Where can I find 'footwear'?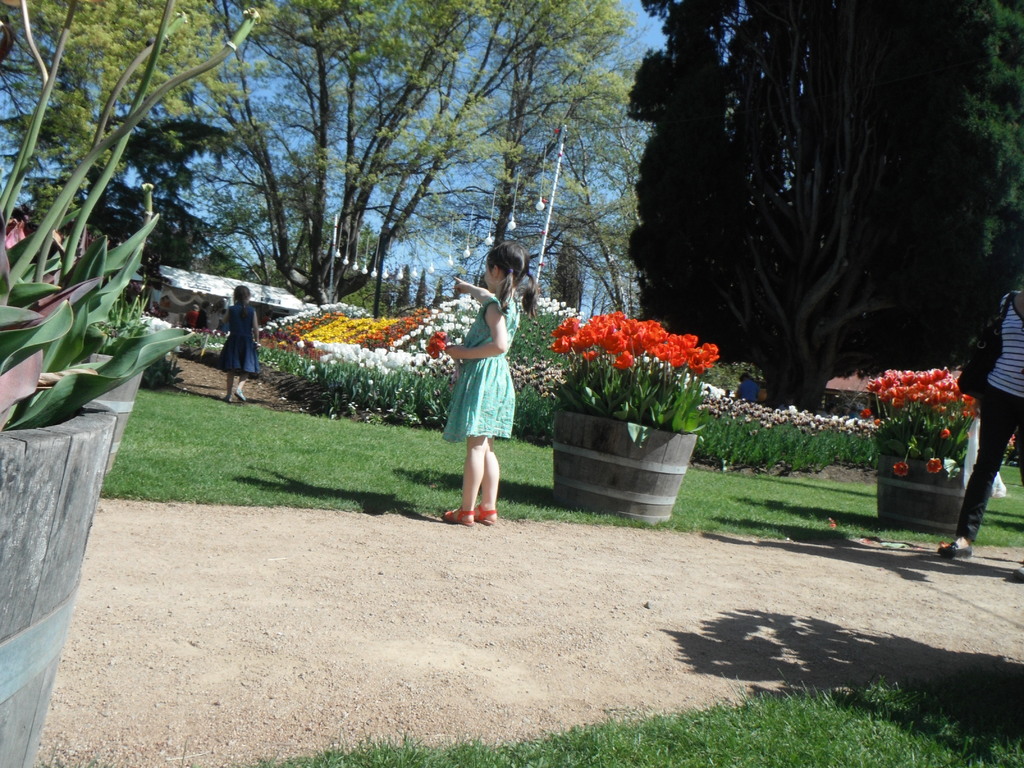
You can find it at detection(475, 505, 496, 526).
